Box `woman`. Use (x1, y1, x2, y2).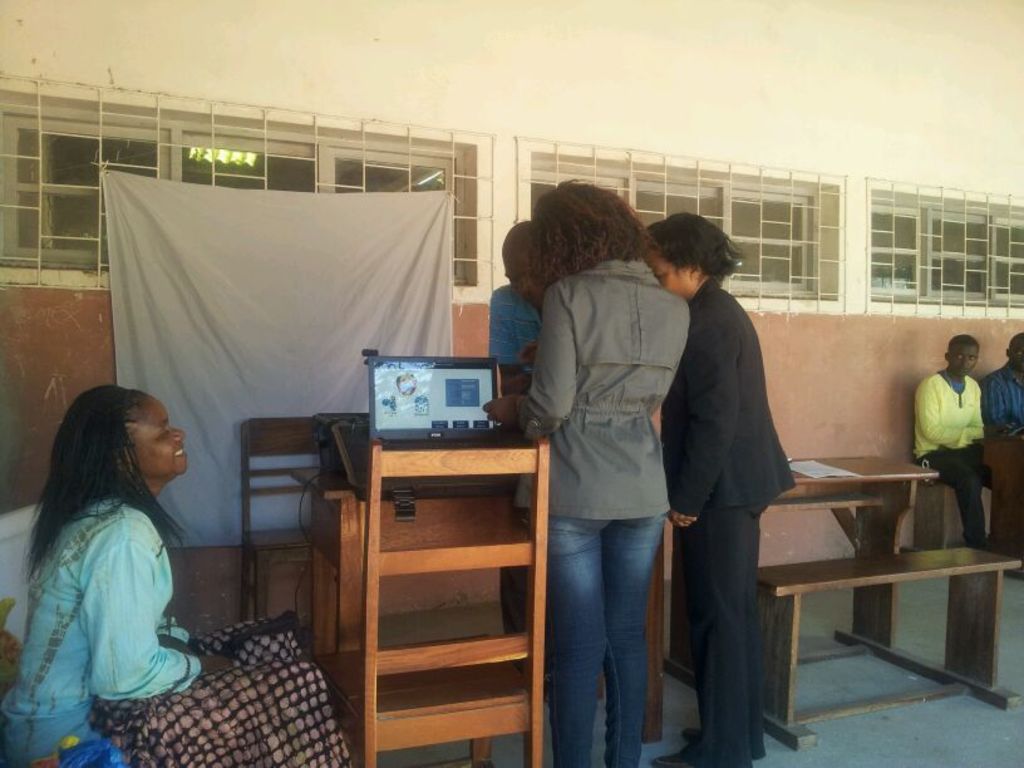
(648, 200, 808, 767).
